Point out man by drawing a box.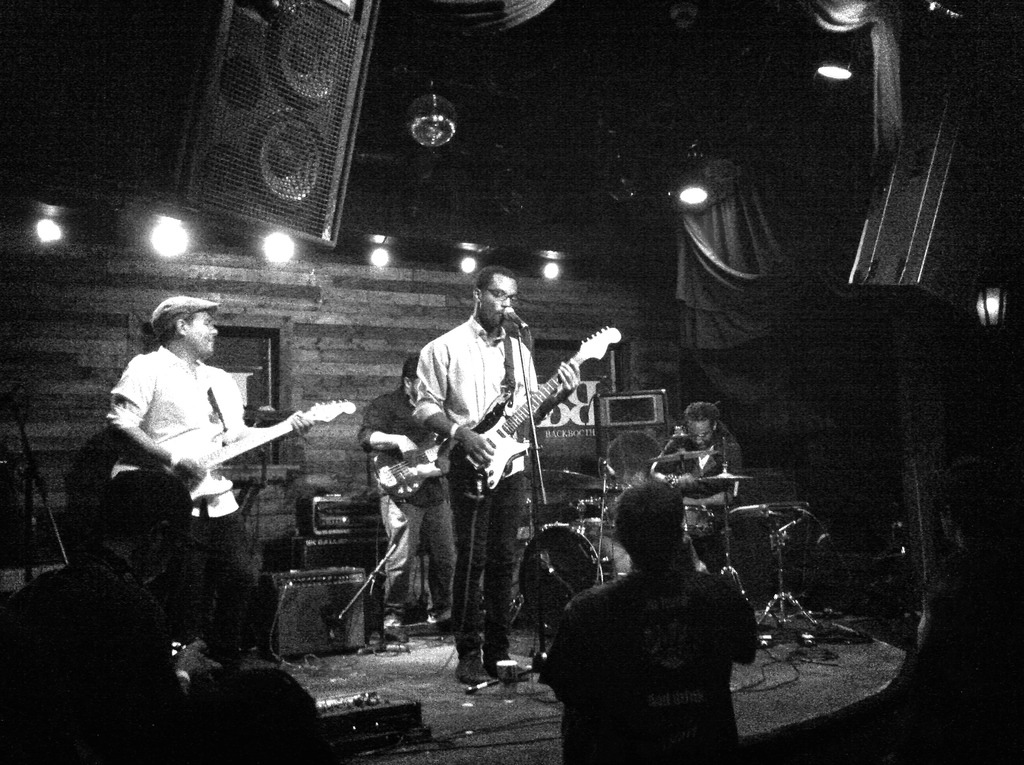
x1=415, y1=263, x2=579, y2=686.
